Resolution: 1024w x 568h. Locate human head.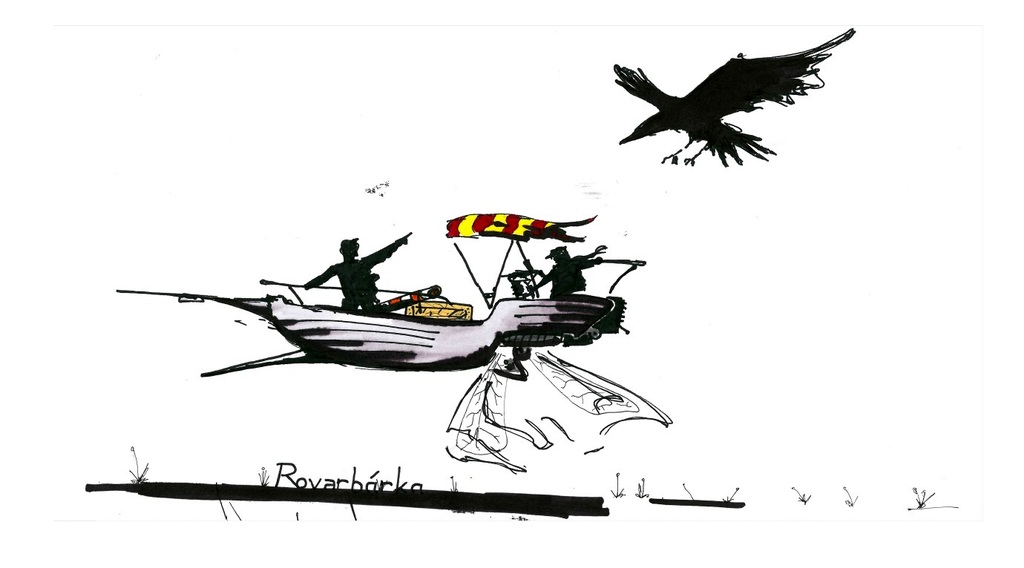
BBox(338, 234, 360, 259).
